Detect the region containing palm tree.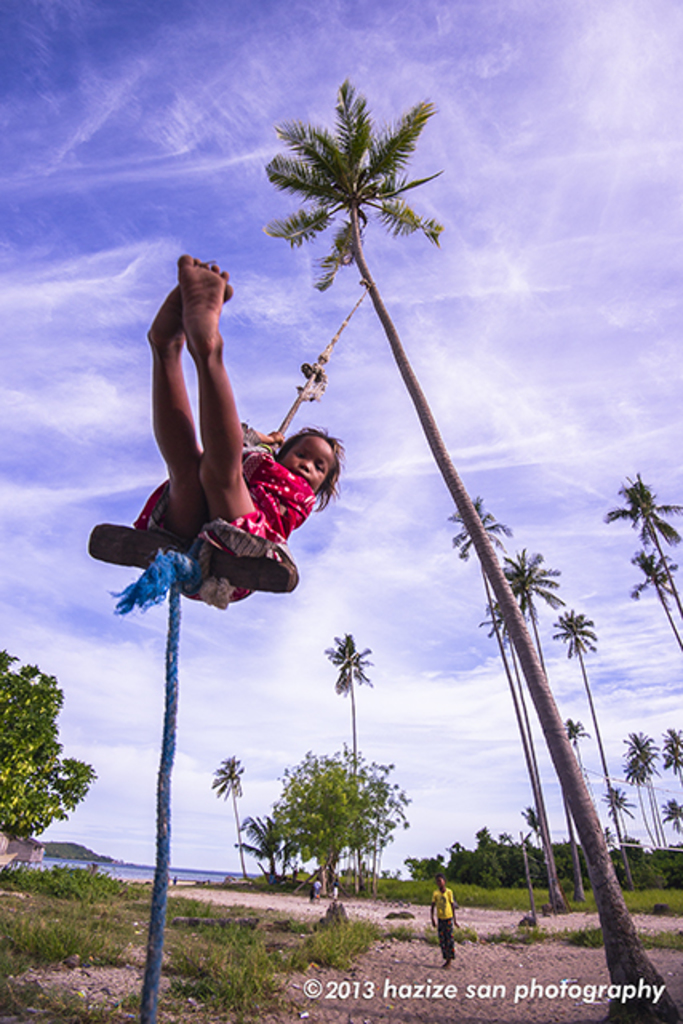
box=[619, 725, 656, 851].
